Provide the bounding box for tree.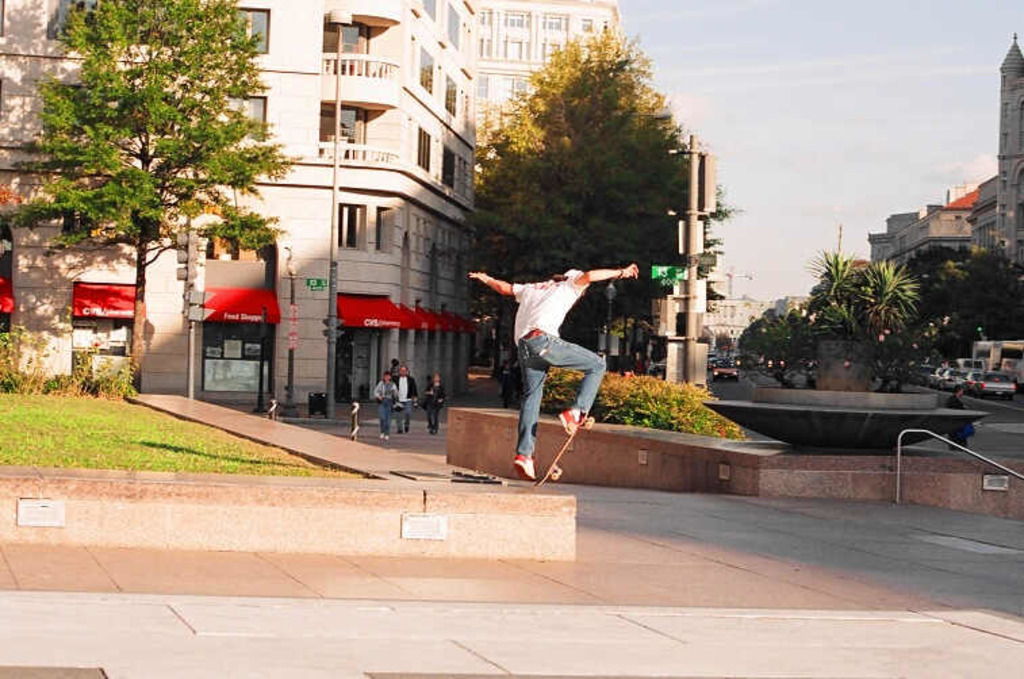
Rect(31, 12, 303, 341).
